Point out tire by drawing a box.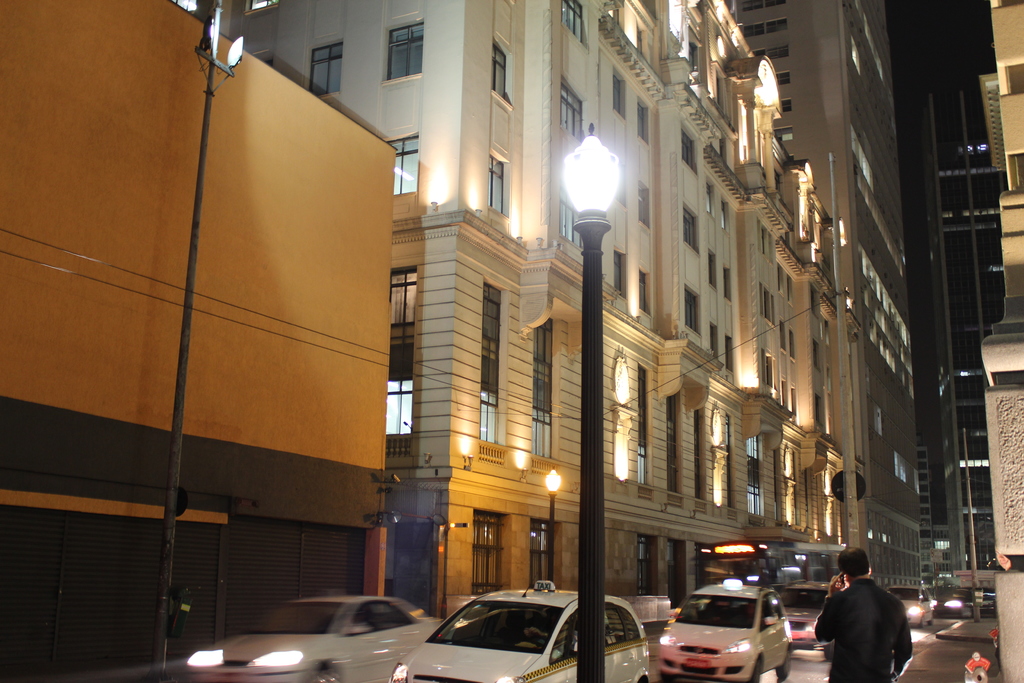
775 651 792 681.
